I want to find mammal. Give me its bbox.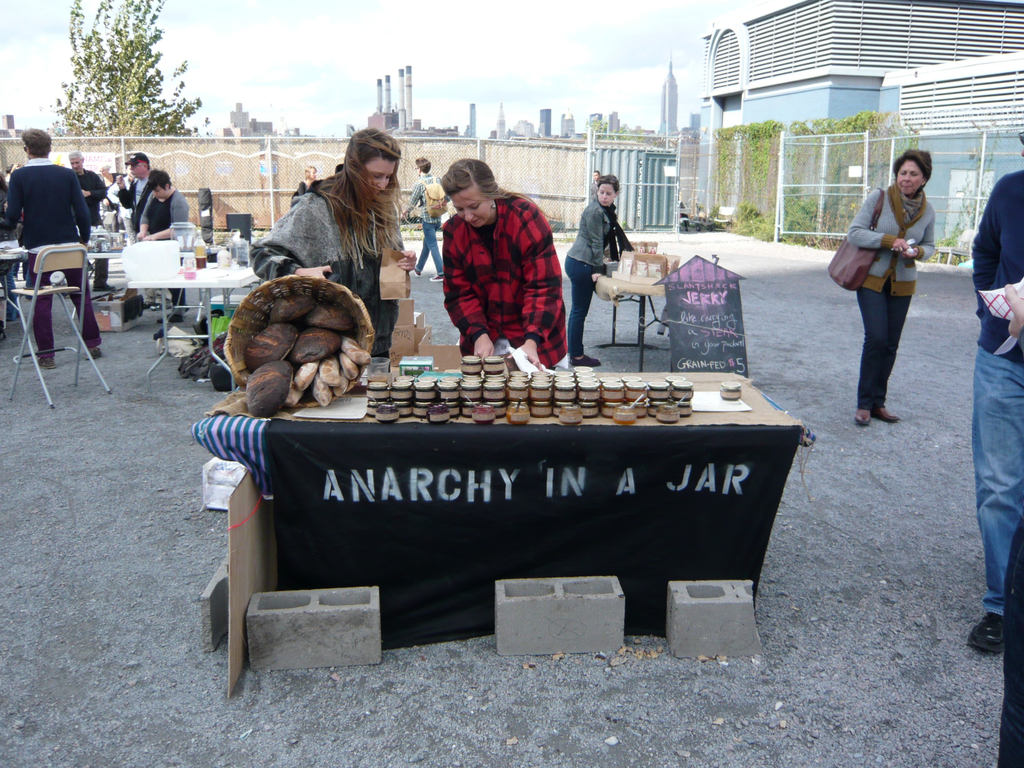
848, 163, 950, 399.
